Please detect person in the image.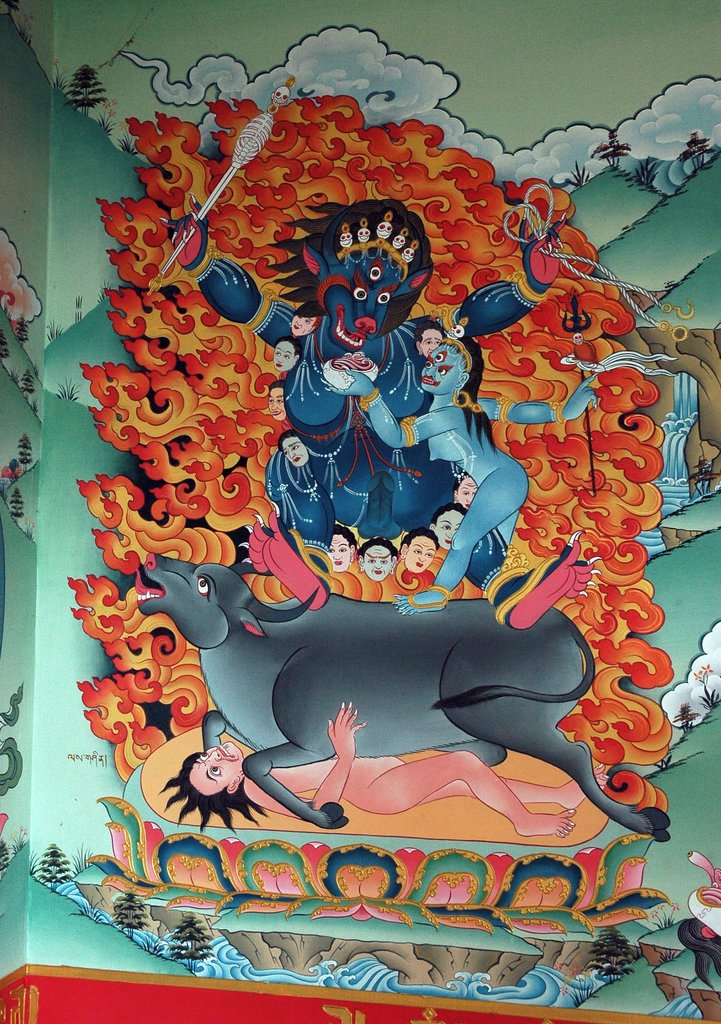
[x1=415, y1=328, x2=444, y2=360].
